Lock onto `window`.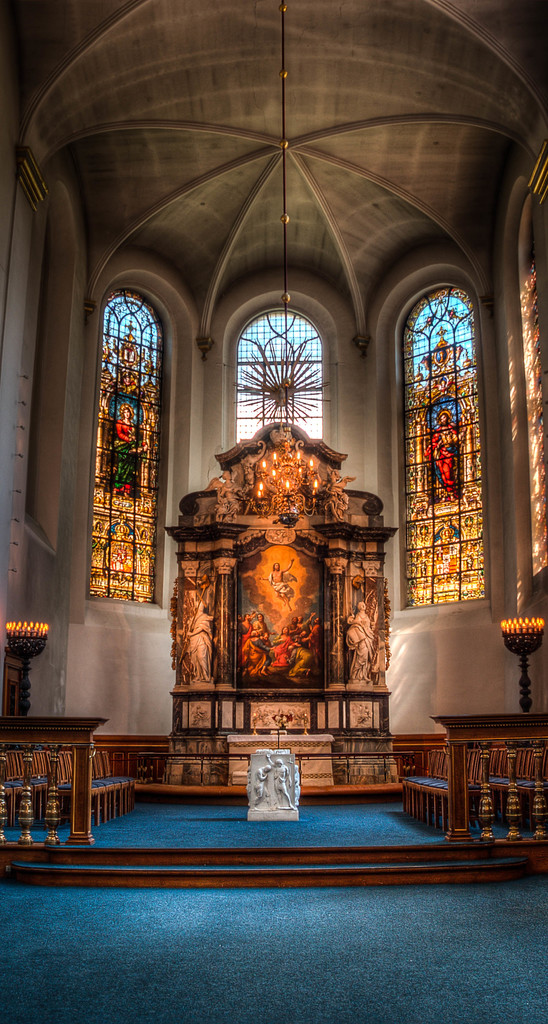
Locked: (385, 206, 504, 648).
